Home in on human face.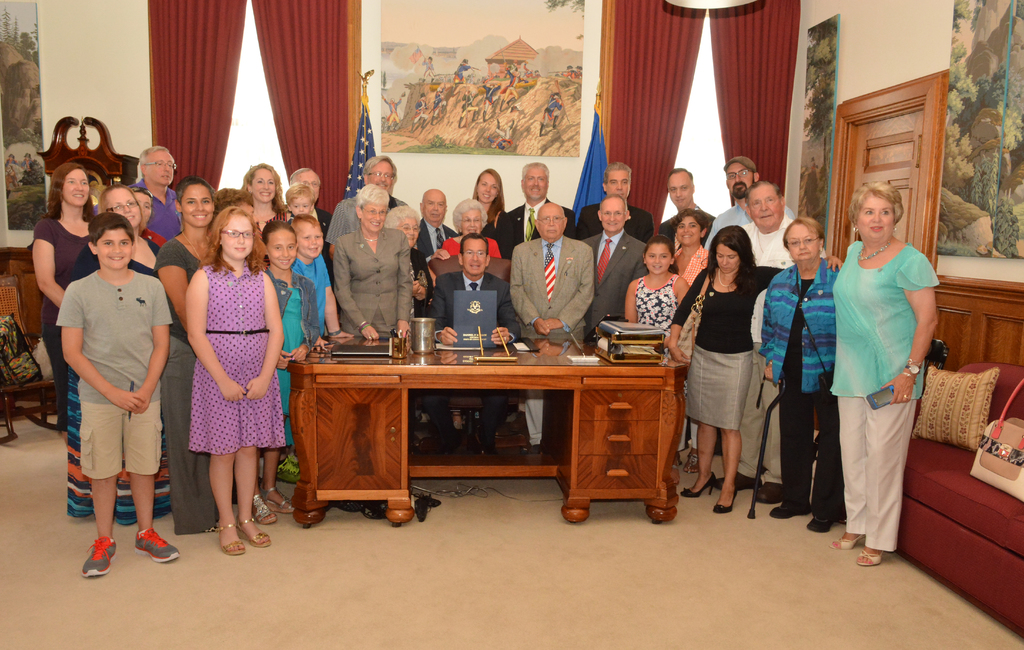
Homed in at [x1=463, y1=241, x2=486, y2=275].
